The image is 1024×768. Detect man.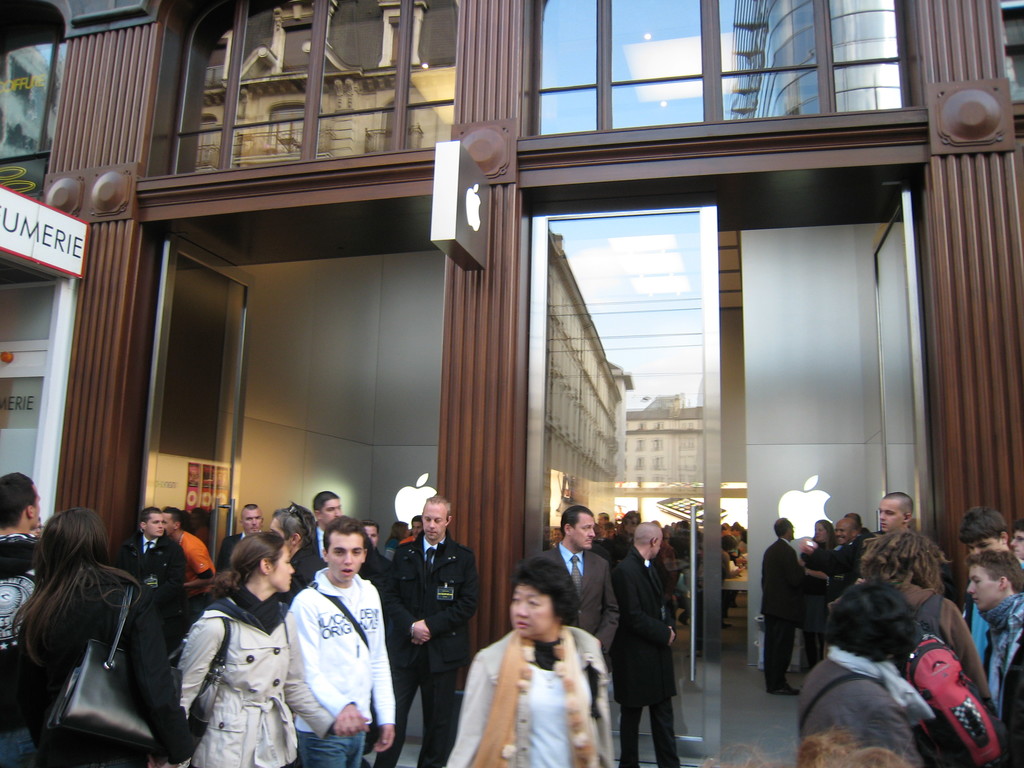
Detection: rect(123, 502, 189, 644).
